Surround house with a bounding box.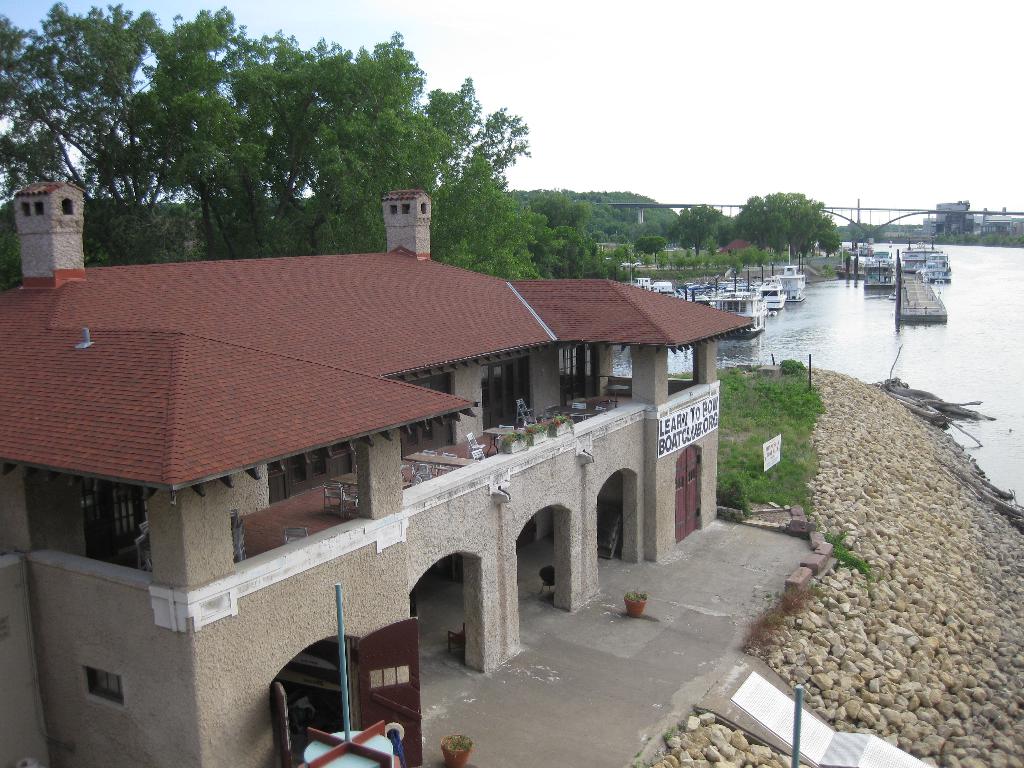
Rect(1, 179, 760, 767).
